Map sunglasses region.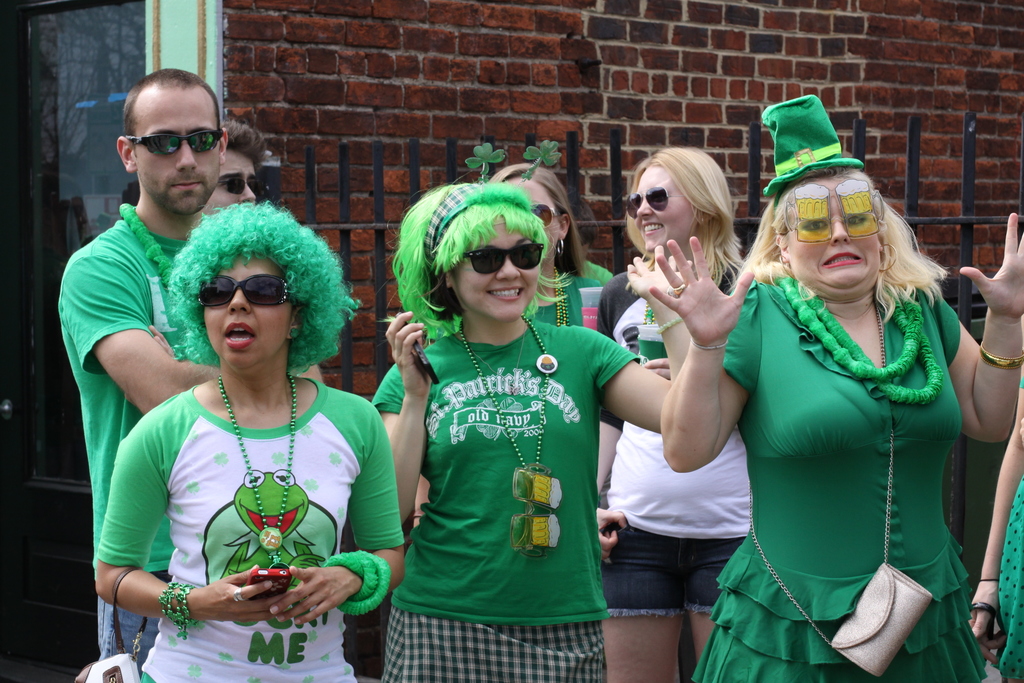
Mapped to detection(623, 188, 680, 218).
